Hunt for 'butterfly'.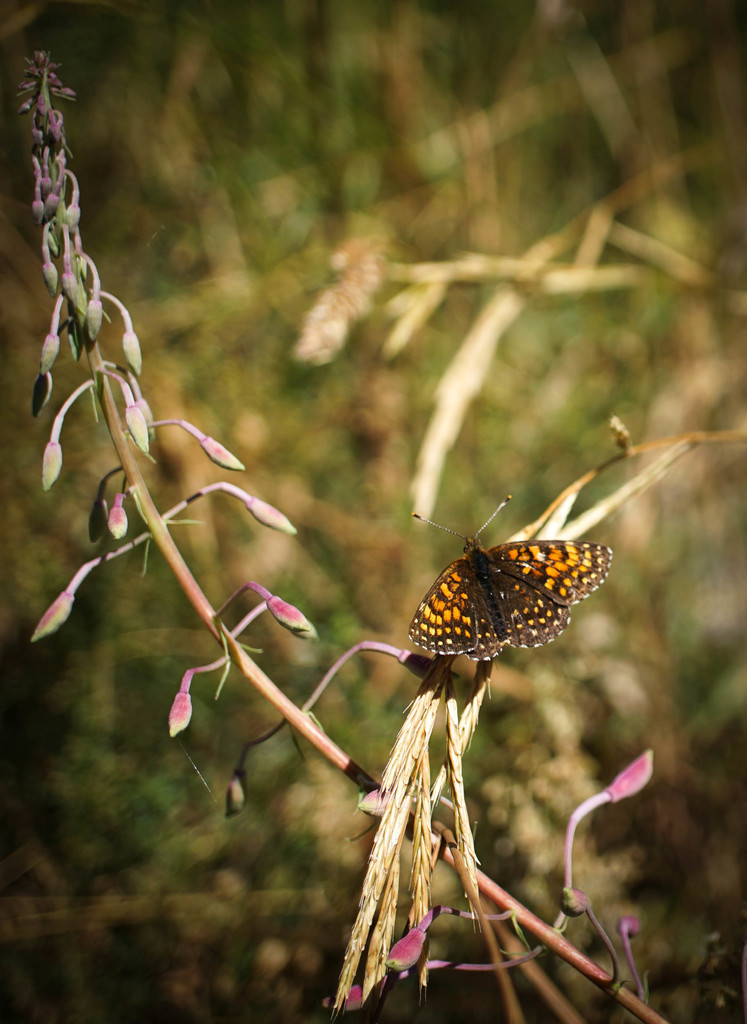
Hunted down at 396/492/614/684.
